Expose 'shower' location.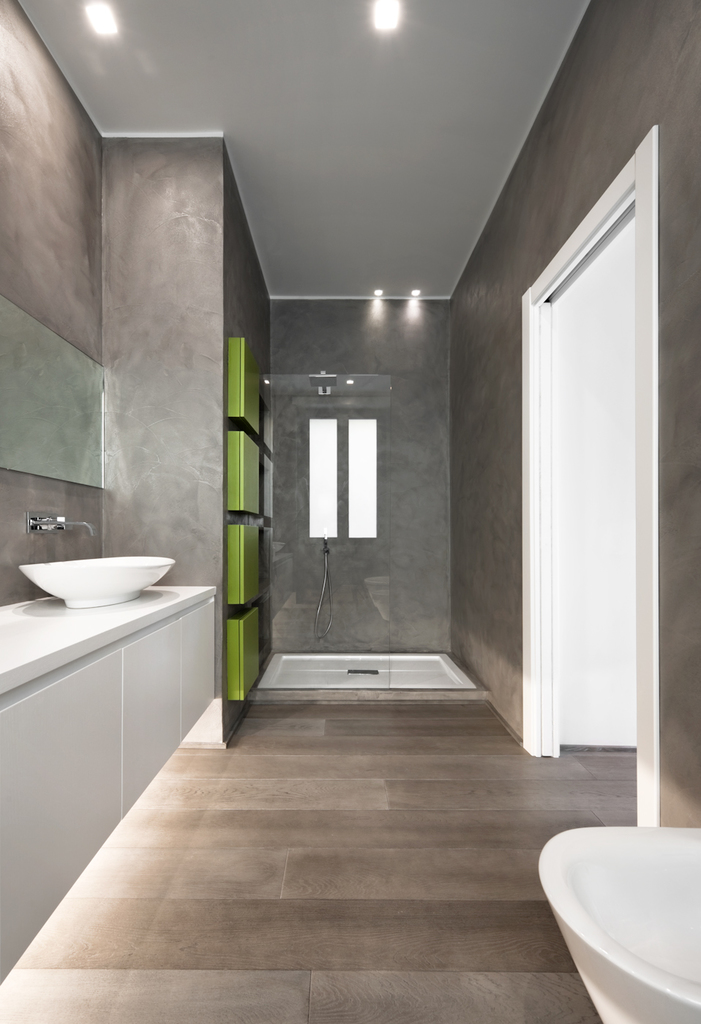
Exposed at l=312, t=369, r=337, b=395.
